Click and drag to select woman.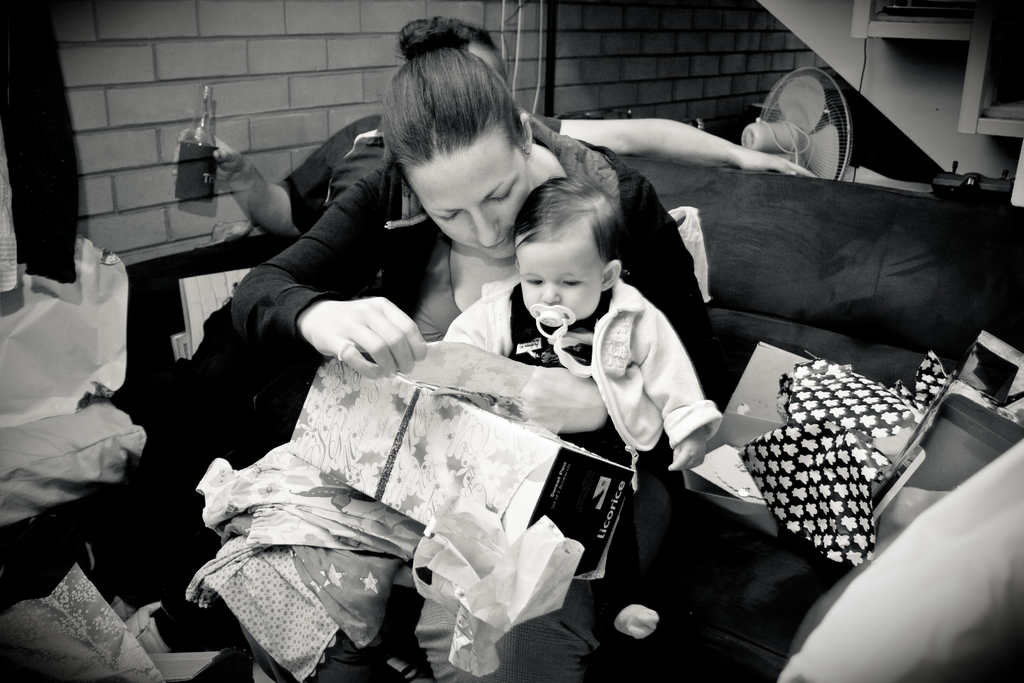
Selection: bbox=(173, 21, 810, 248).
